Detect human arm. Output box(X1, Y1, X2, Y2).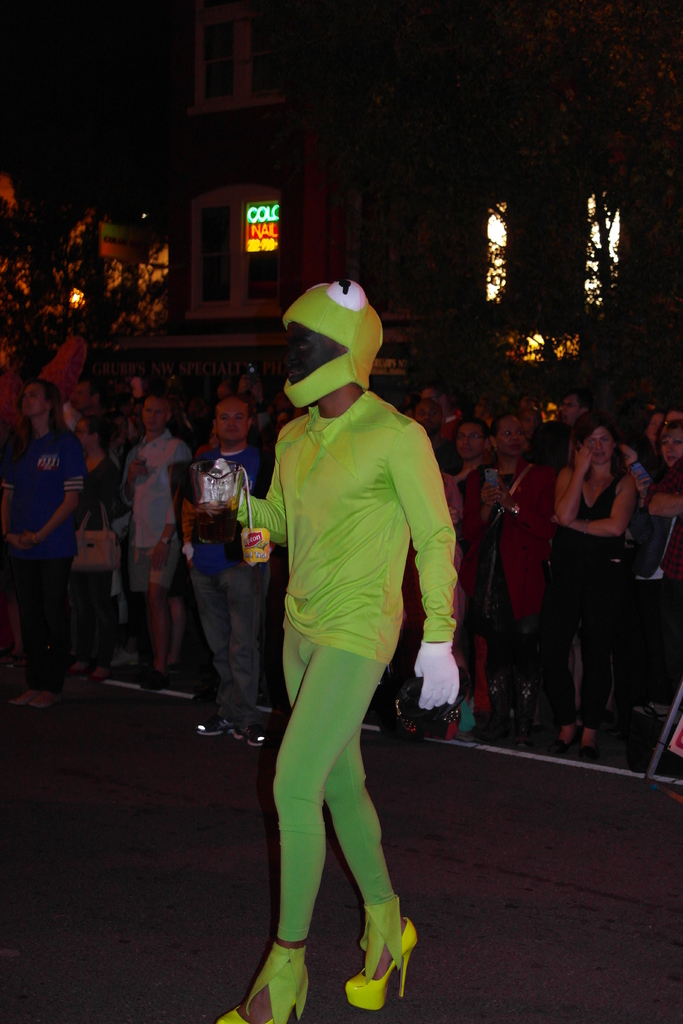
box(408, 414, 475, 719).
